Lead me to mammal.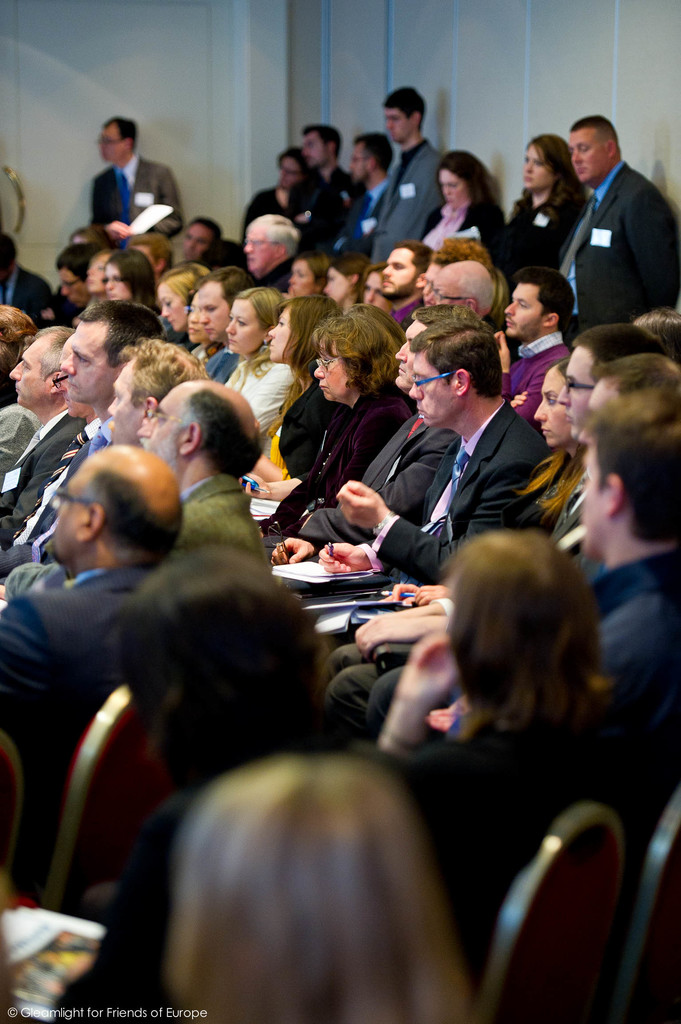
Lead to 349/126/391/269.
